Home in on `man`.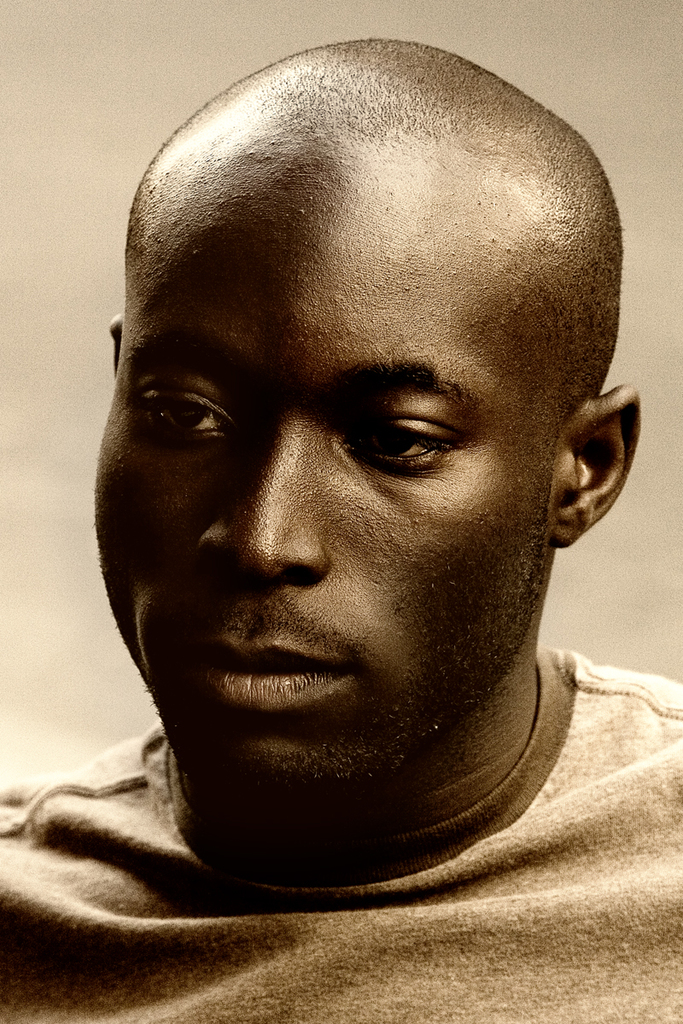
Homed in at (14, 0, 682, 925).
